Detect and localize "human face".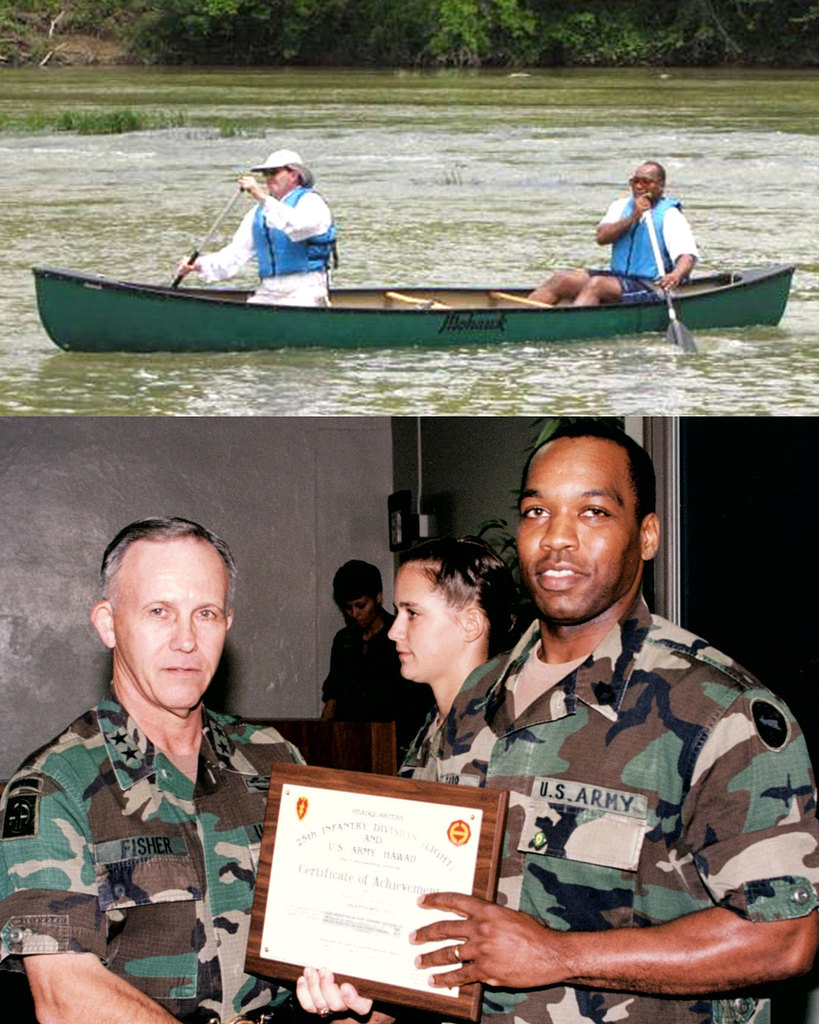
Localized at locate(347, 586, 375, 629).
